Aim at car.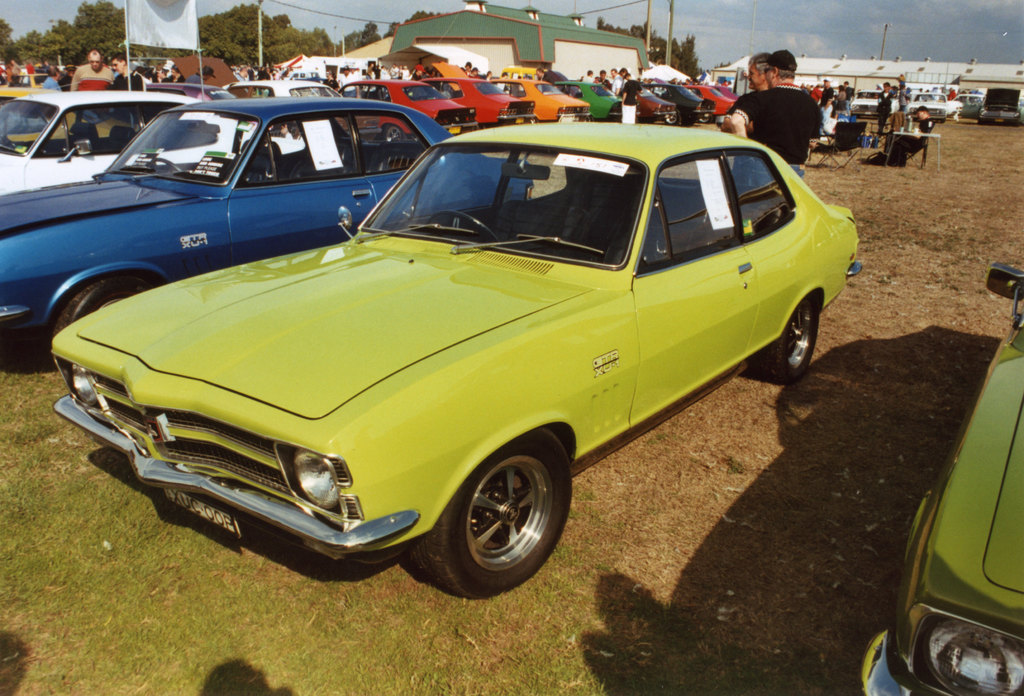
Aimed at [0, 97, 540, 351].
